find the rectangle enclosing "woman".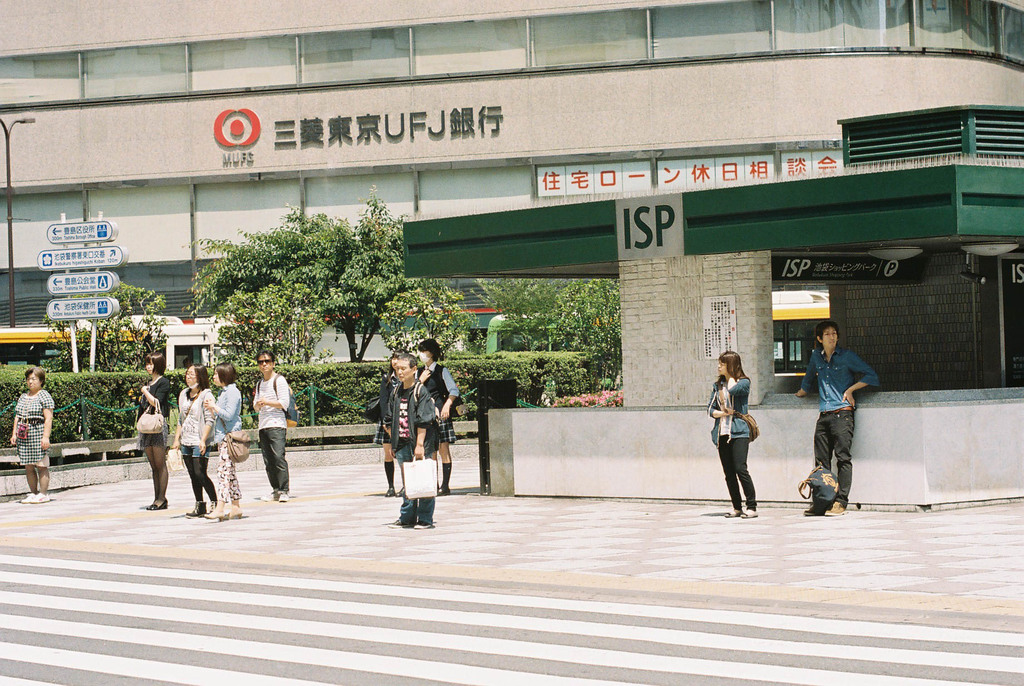
374 348 410 498.
